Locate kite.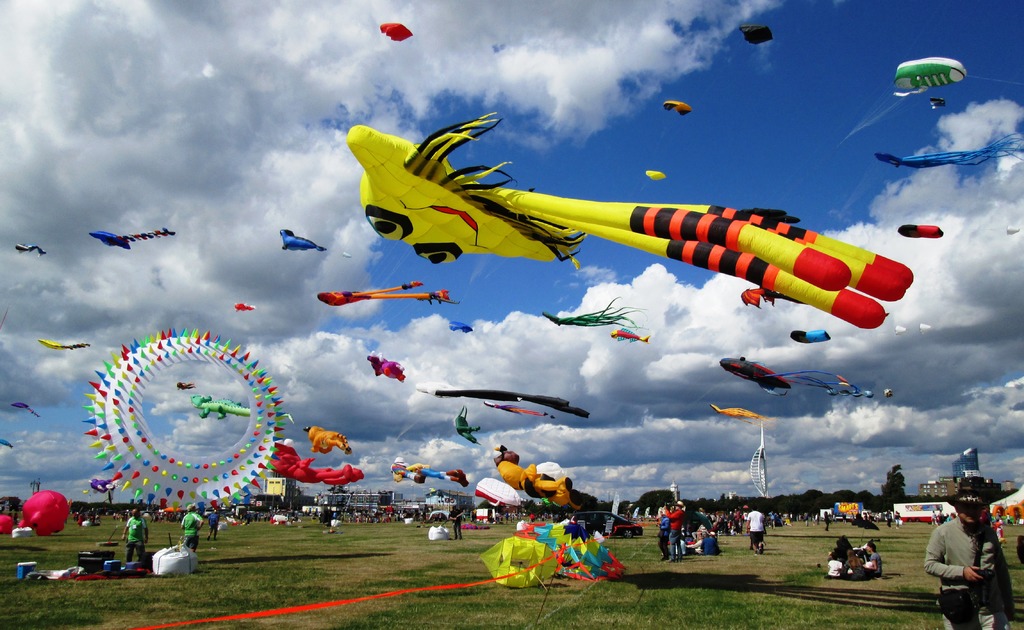
Bounding box: [x1=606, y1=329, x2=656, y2=344].
